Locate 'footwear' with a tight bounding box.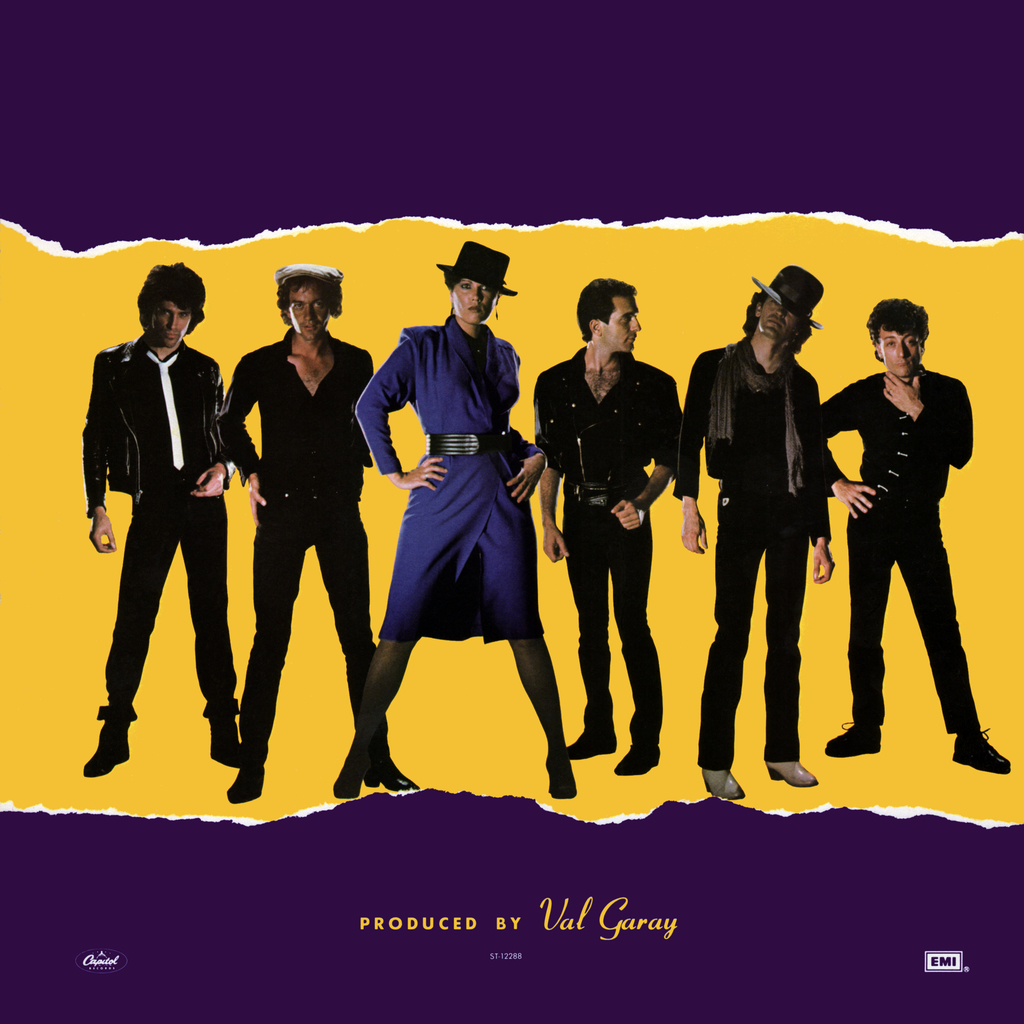
700,772,742,798.
